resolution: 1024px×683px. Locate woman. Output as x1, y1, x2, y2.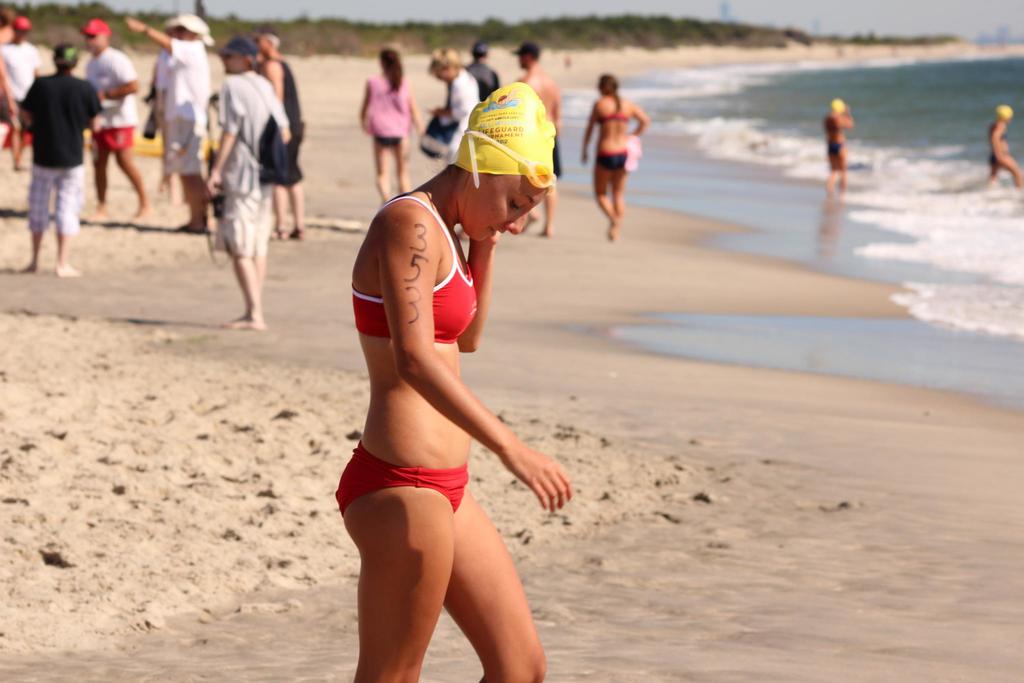
312, 80, 561, 680.
